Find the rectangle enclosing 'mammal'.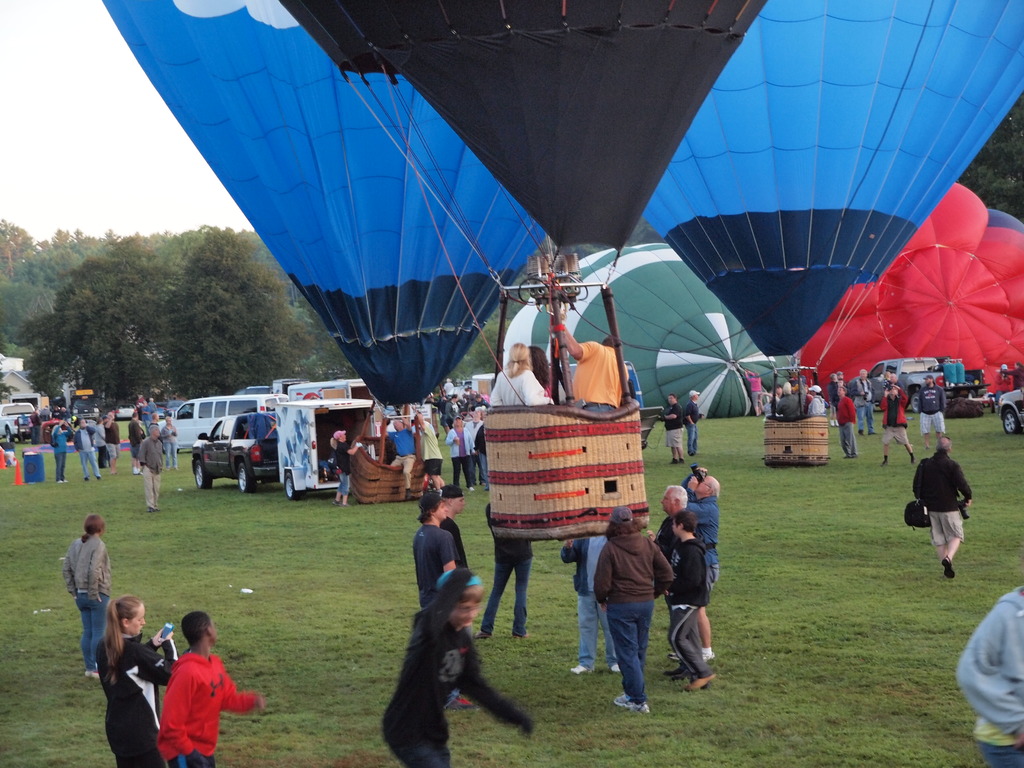
x1=144 y1=401 x2=154 y2=434.
